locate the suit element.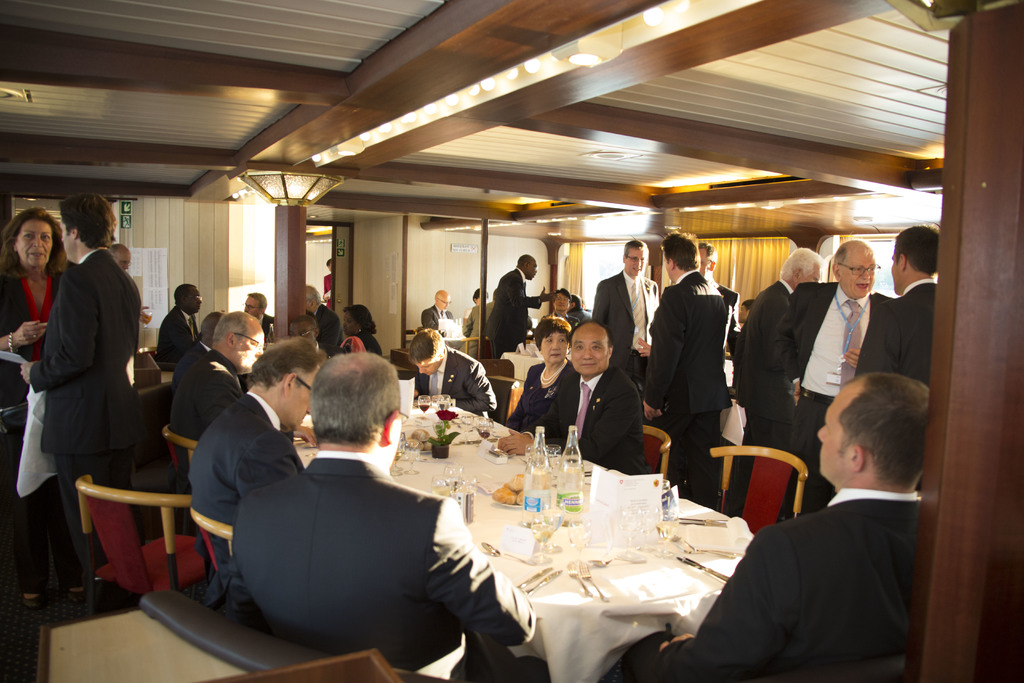
Element bbox: <box>187,393,310,597</box>.
